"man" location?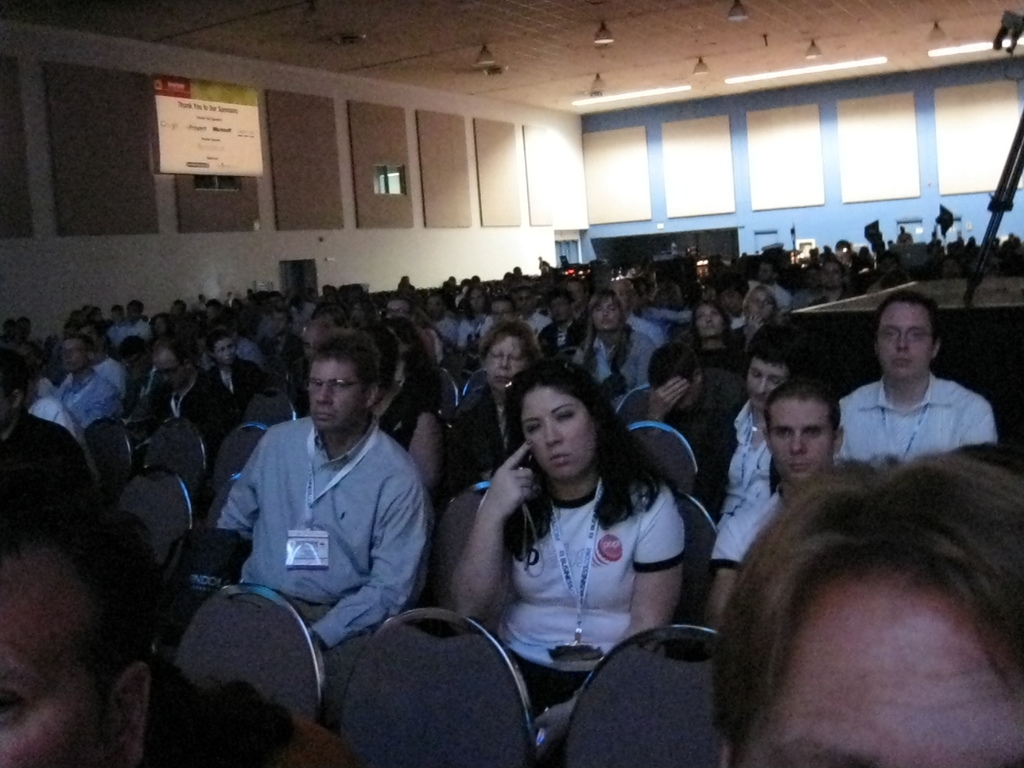
Rect(607, 274, 664, 355)
